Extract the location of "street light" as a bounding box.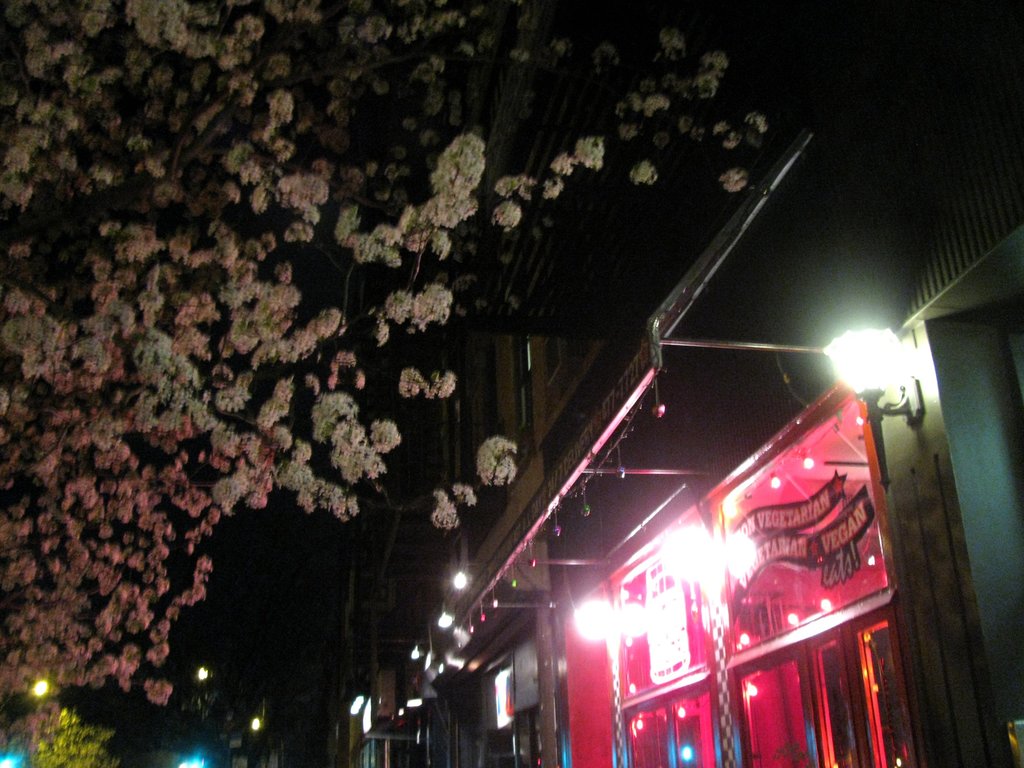
bbox(822, 327, 919, 496).
